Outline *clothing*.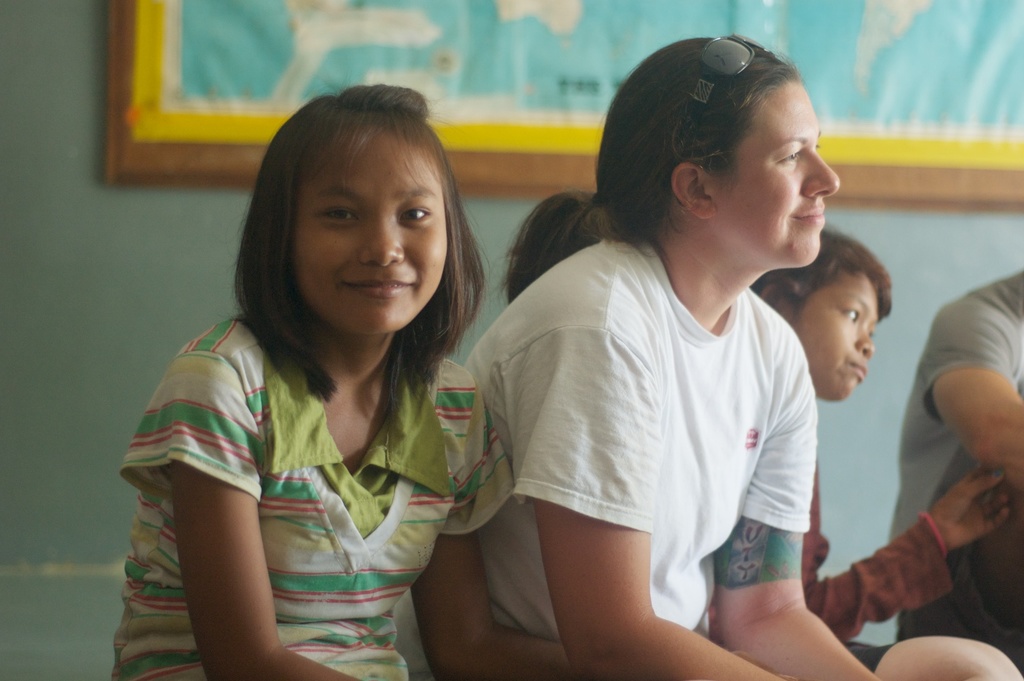
Outline: 141:247:511:666.
